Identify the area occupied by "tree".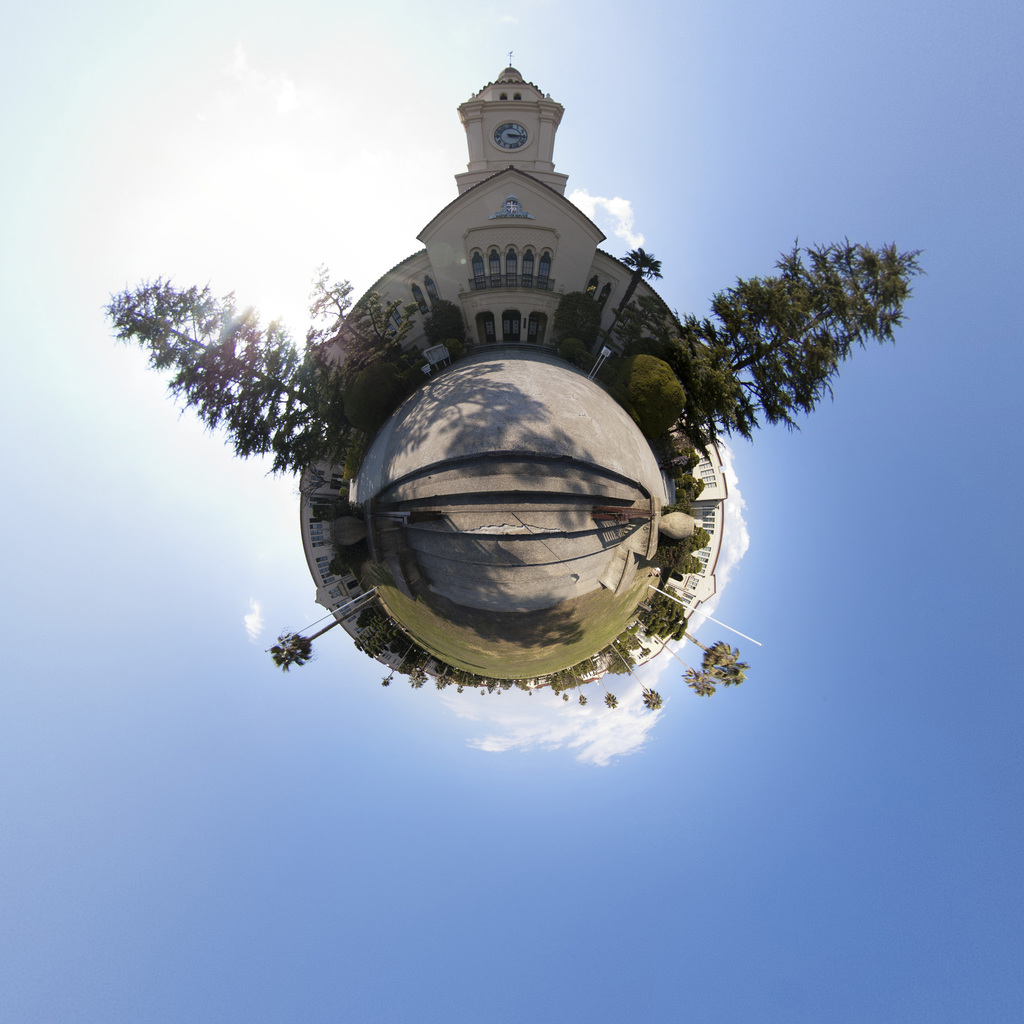
Area: 495,676,502,693.
